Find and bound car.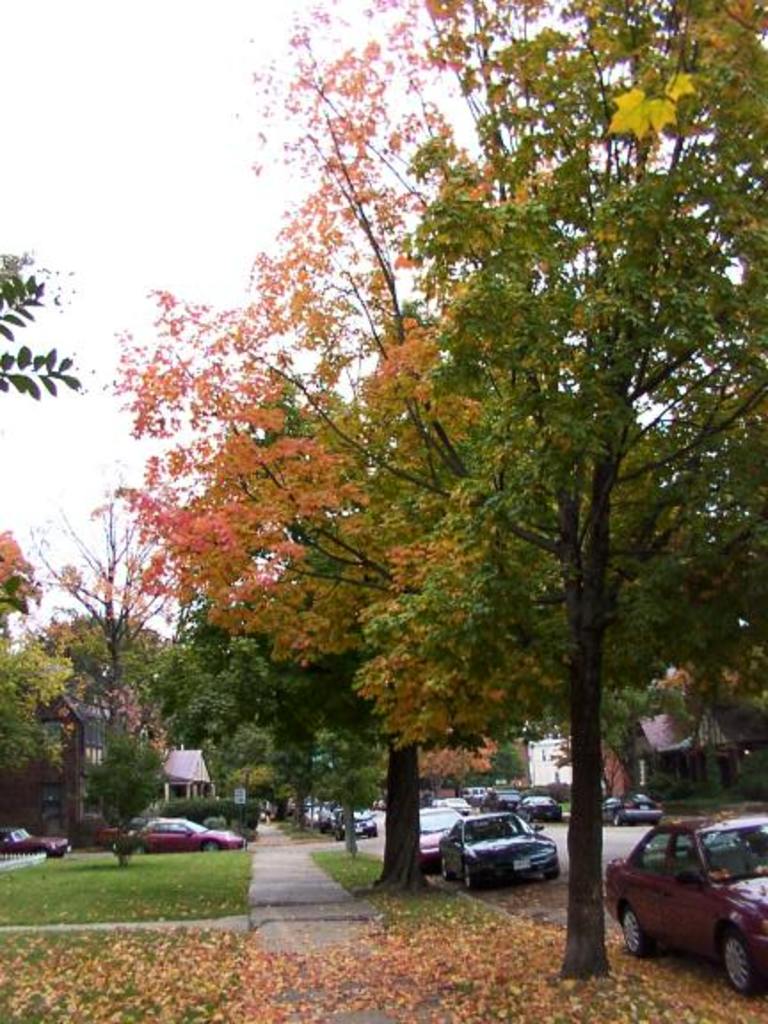
Bound: select_region(94, 823, 139, 850).
